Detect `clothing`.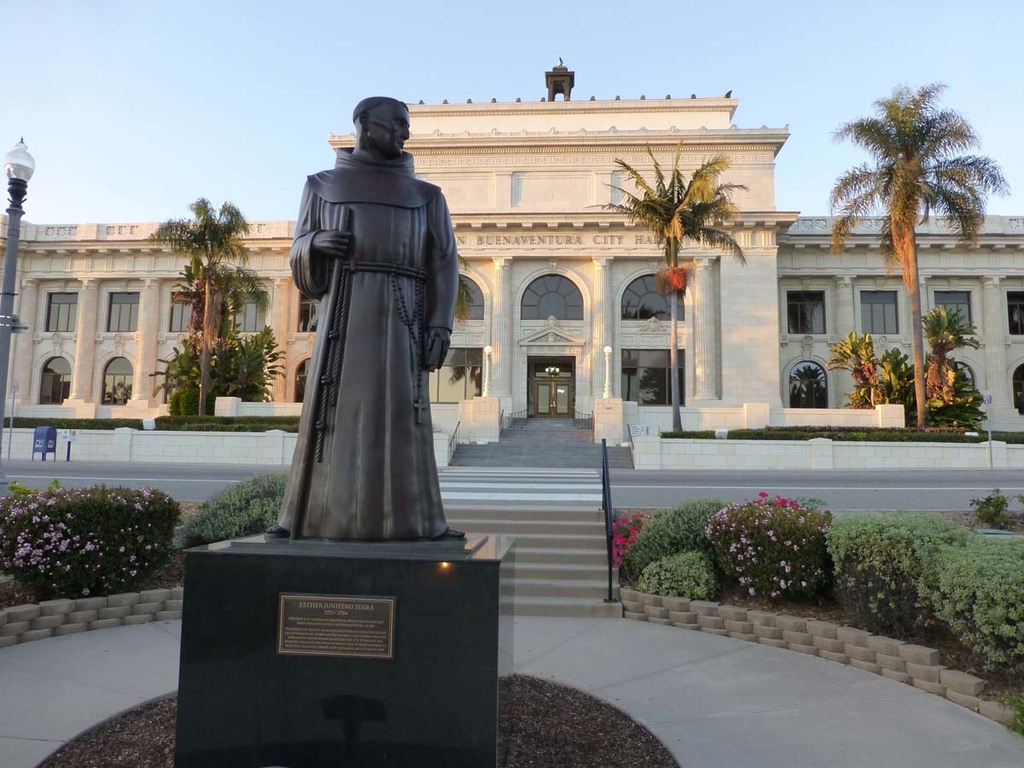
Detected at crop(266, 145, 458, 542).
